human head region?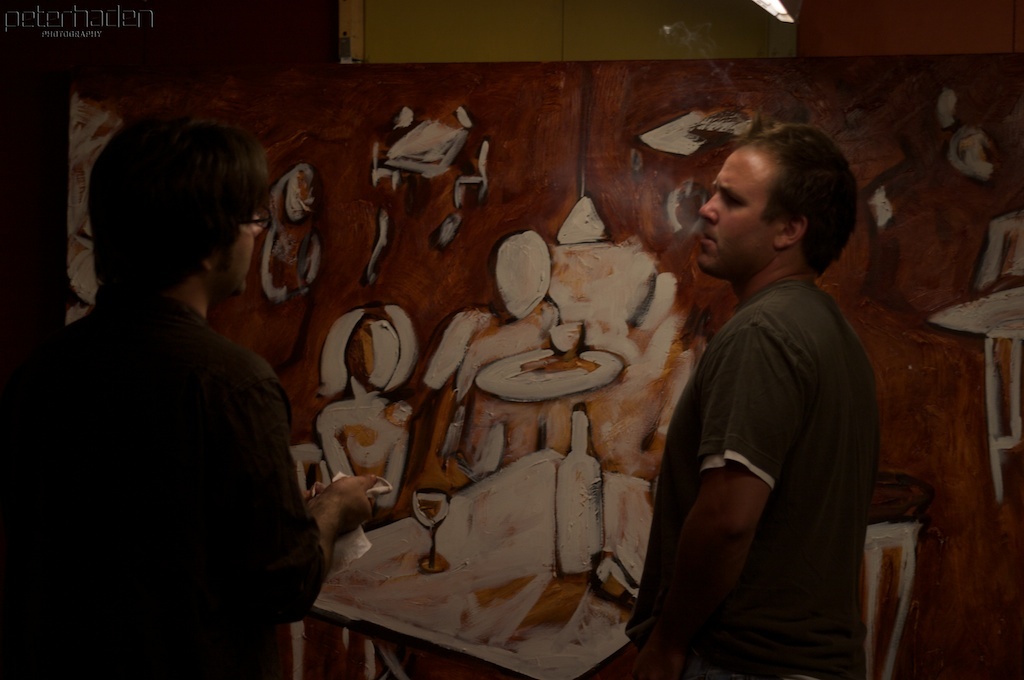
85:115:275:308
